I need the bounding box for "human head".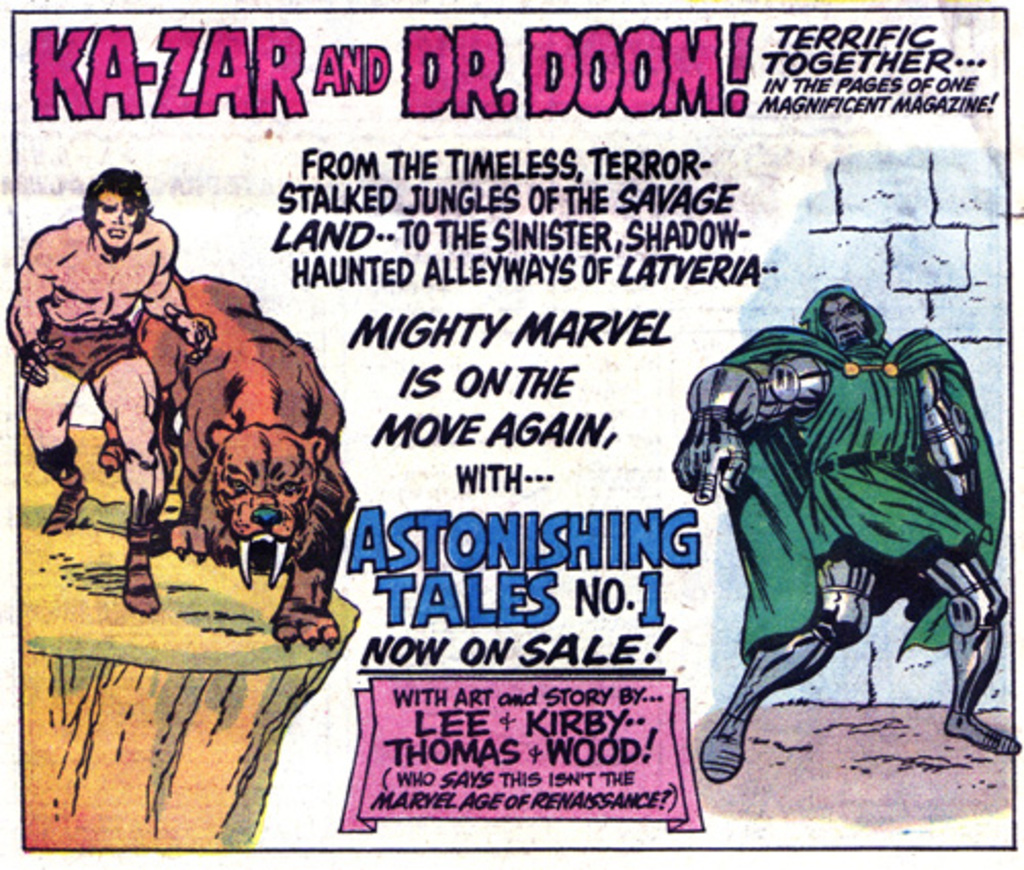
Here it is: [805, 285, 883, 346].
